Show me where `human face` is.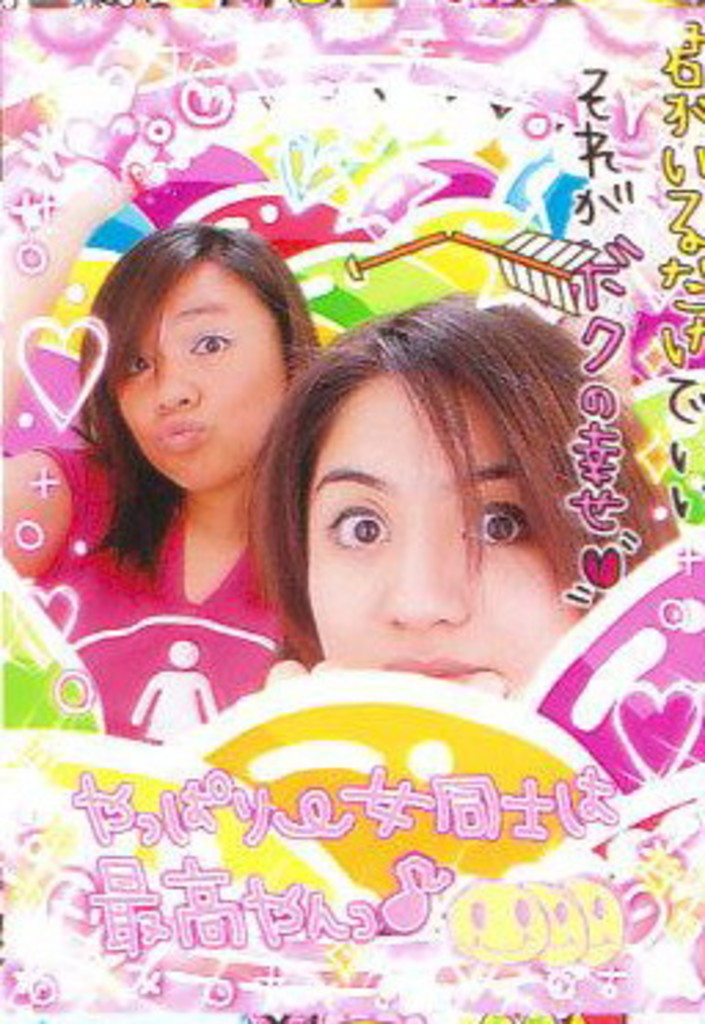
`human face` is at [306,374,576,688].
